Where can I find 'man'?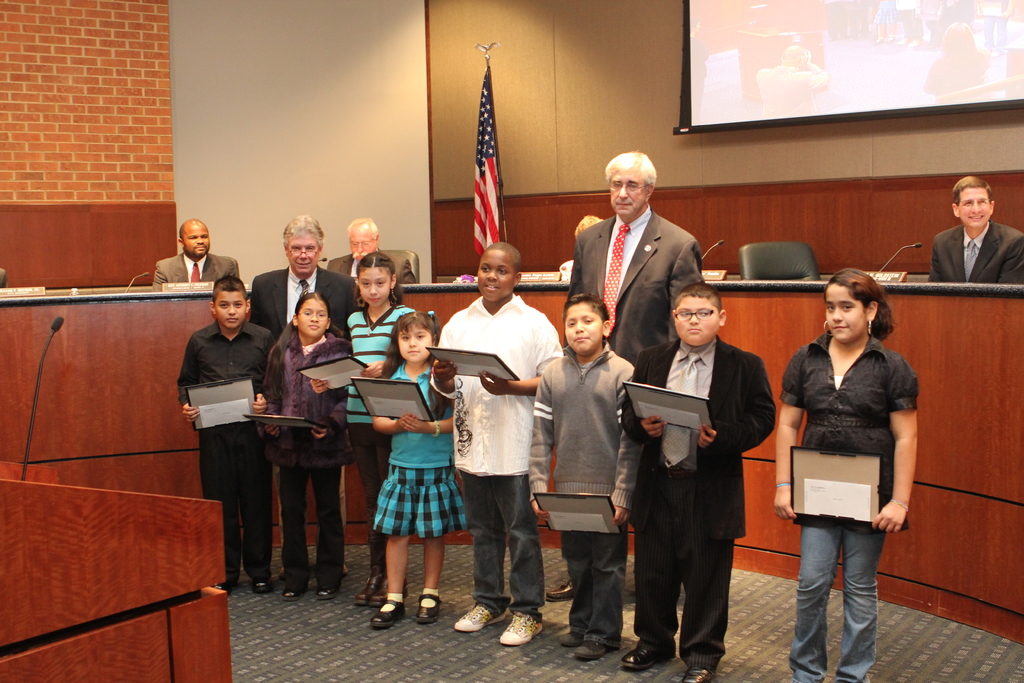
You can find it at region(925, 172, 1023, 286).
